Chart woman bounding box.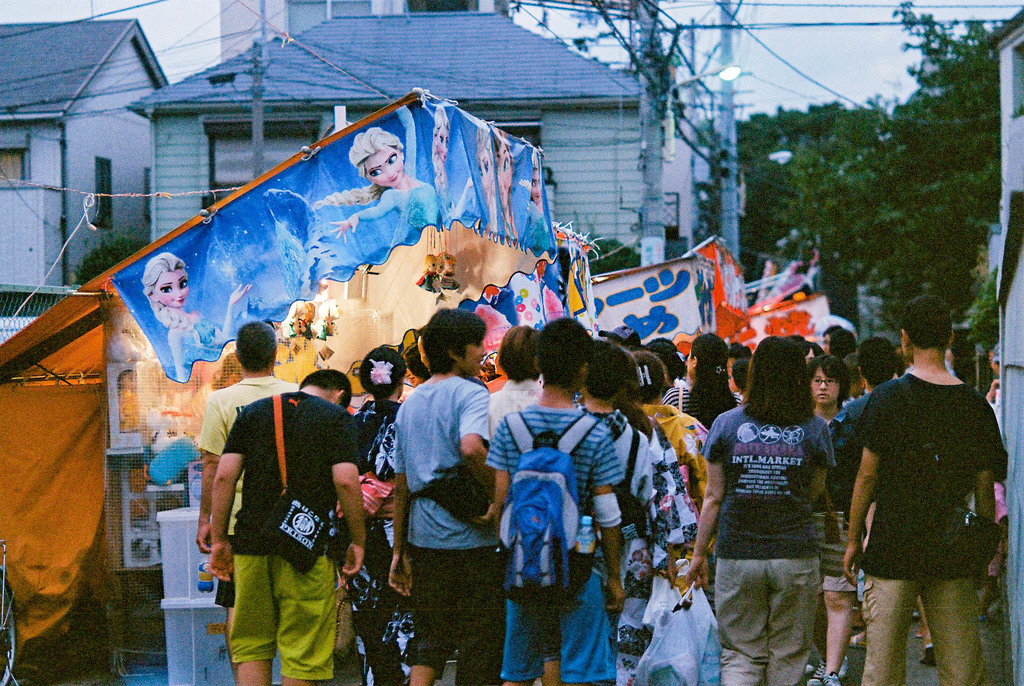
Charted: <bbox>630, 349, 708, 499</bbox>.
